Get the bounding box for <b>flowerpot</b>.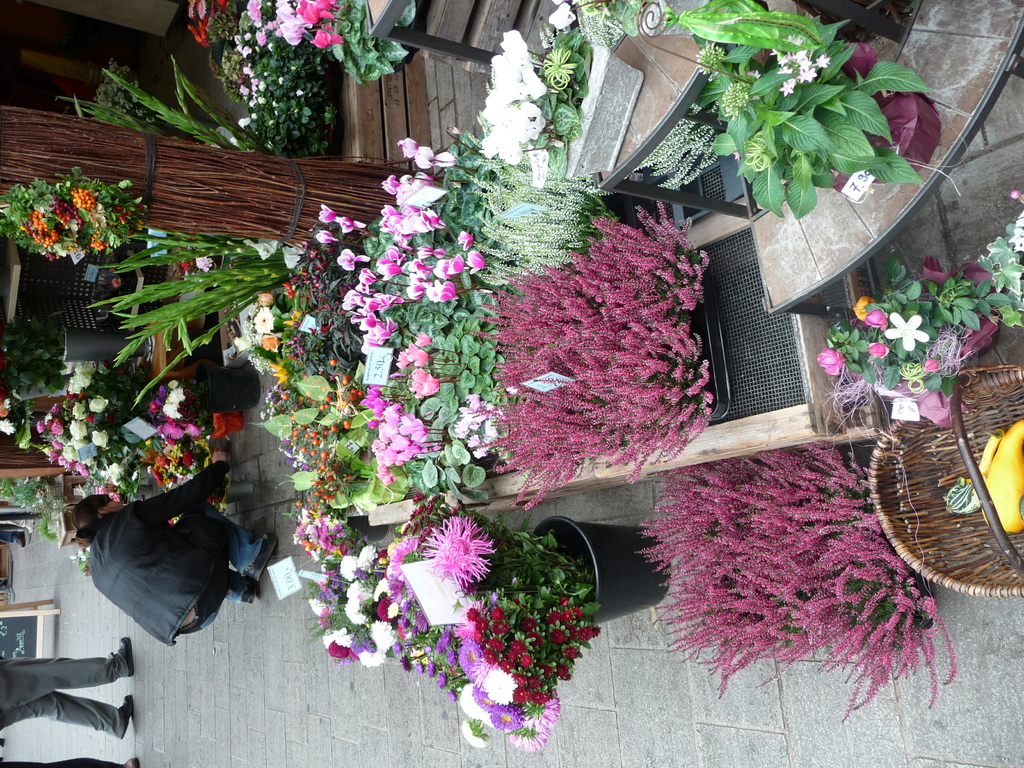
select_region(705, 273, 727, 426).
